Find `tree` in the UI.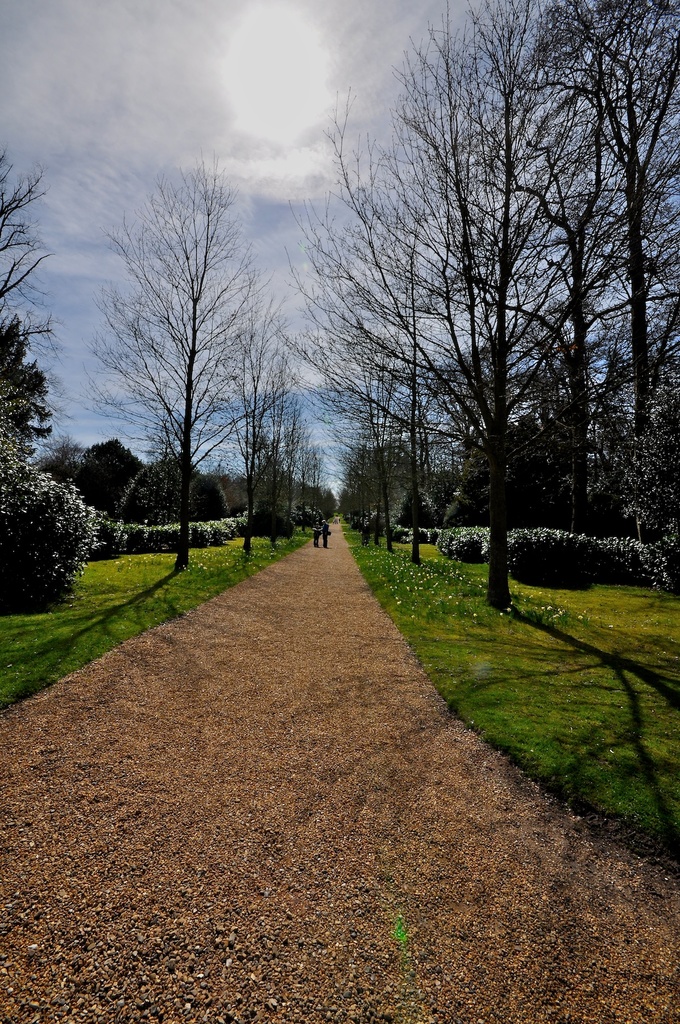
UI element at (0, 135, 105, 623).
